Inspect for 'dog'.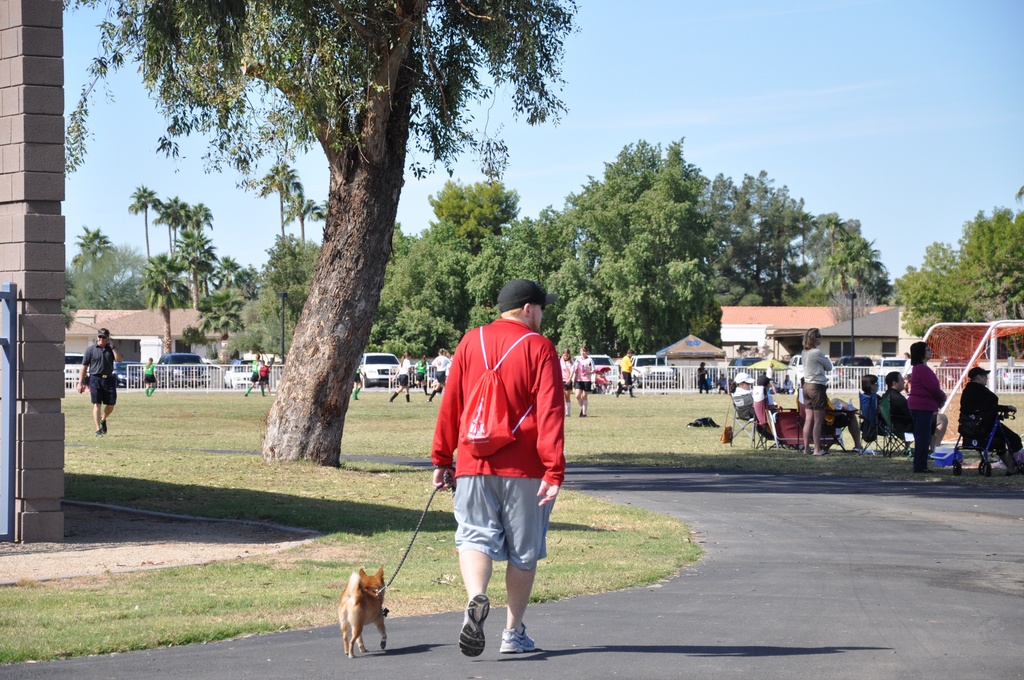
Inspection: 720,425,732,444.
